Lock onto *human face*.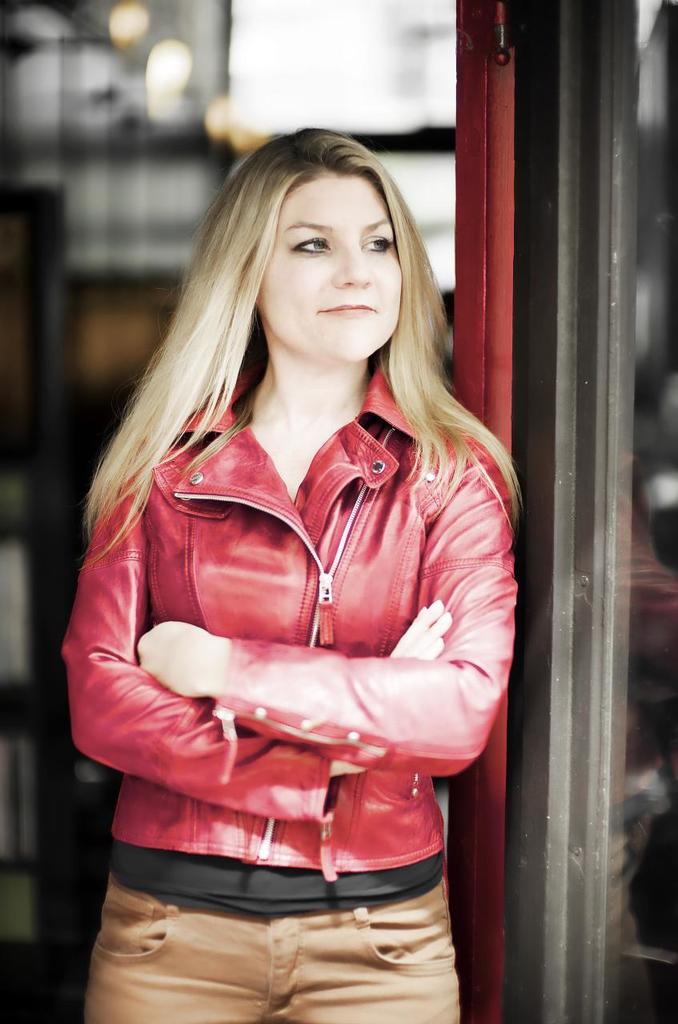
Locked: box(256, 170, 399, 352).
